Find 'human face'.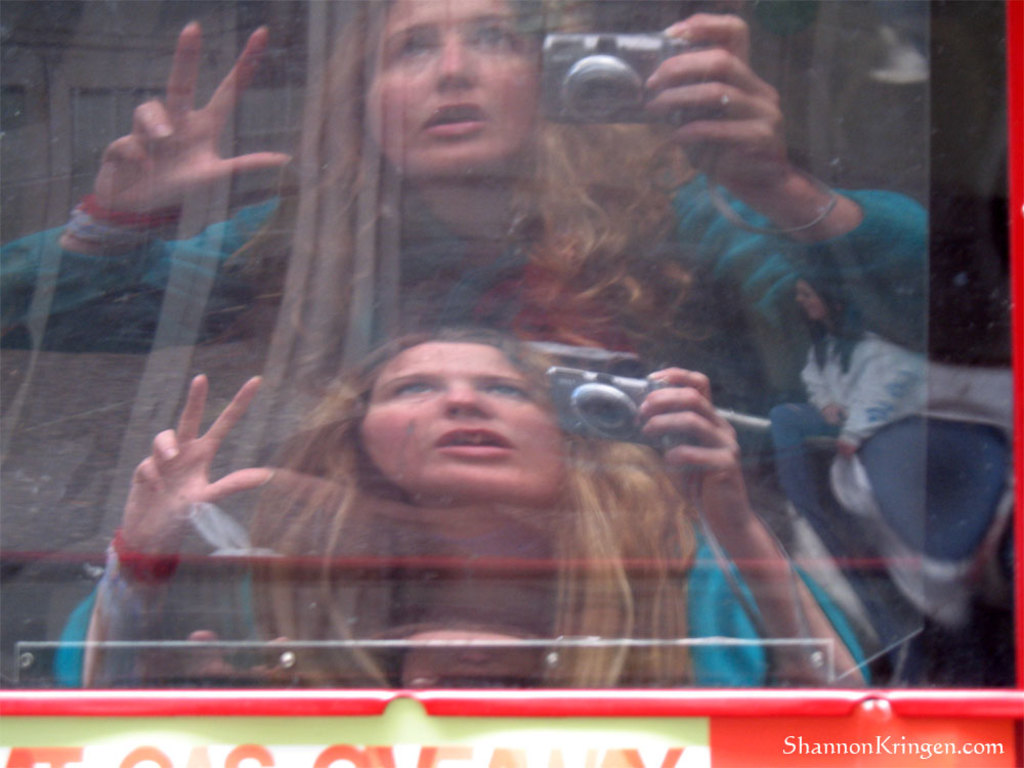
364:343:572:496.
